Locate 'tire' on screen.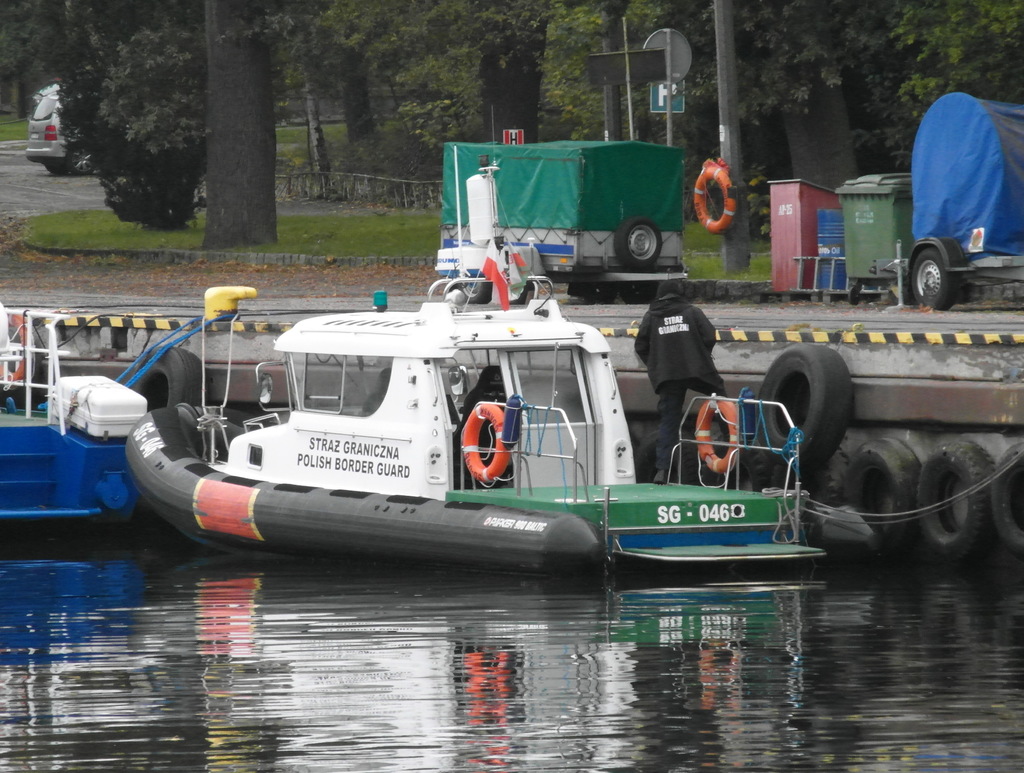
On screen at detection(463, 404, 509, 481).
